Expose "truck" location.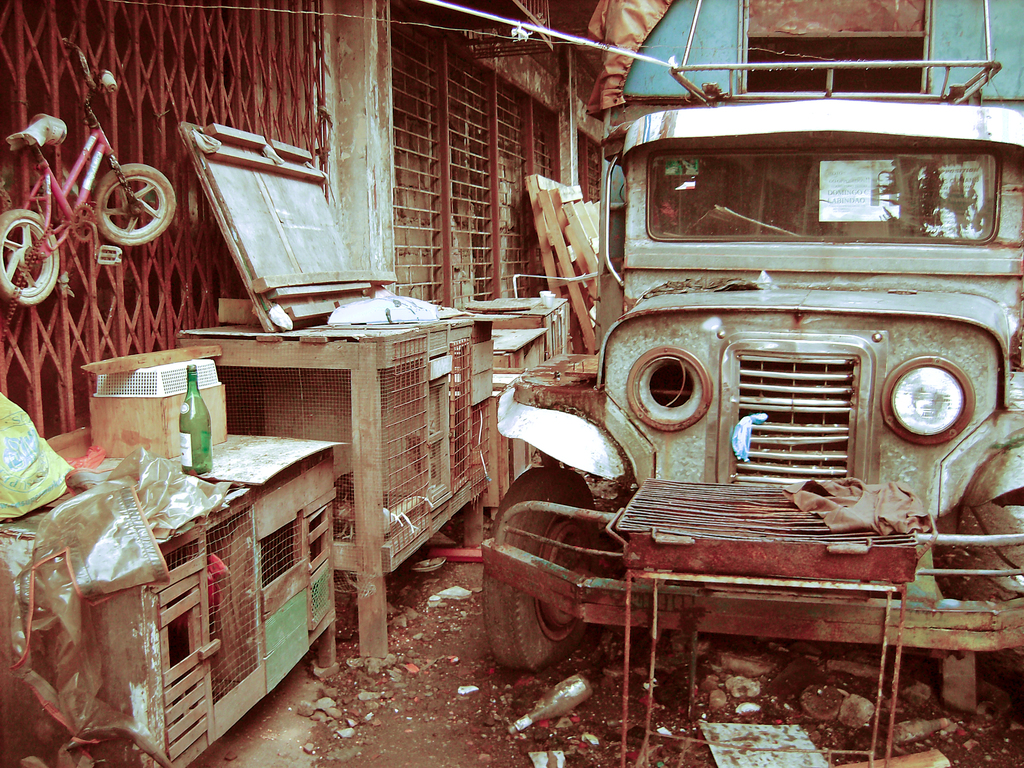
Exposed at 447:60:1023:737.
